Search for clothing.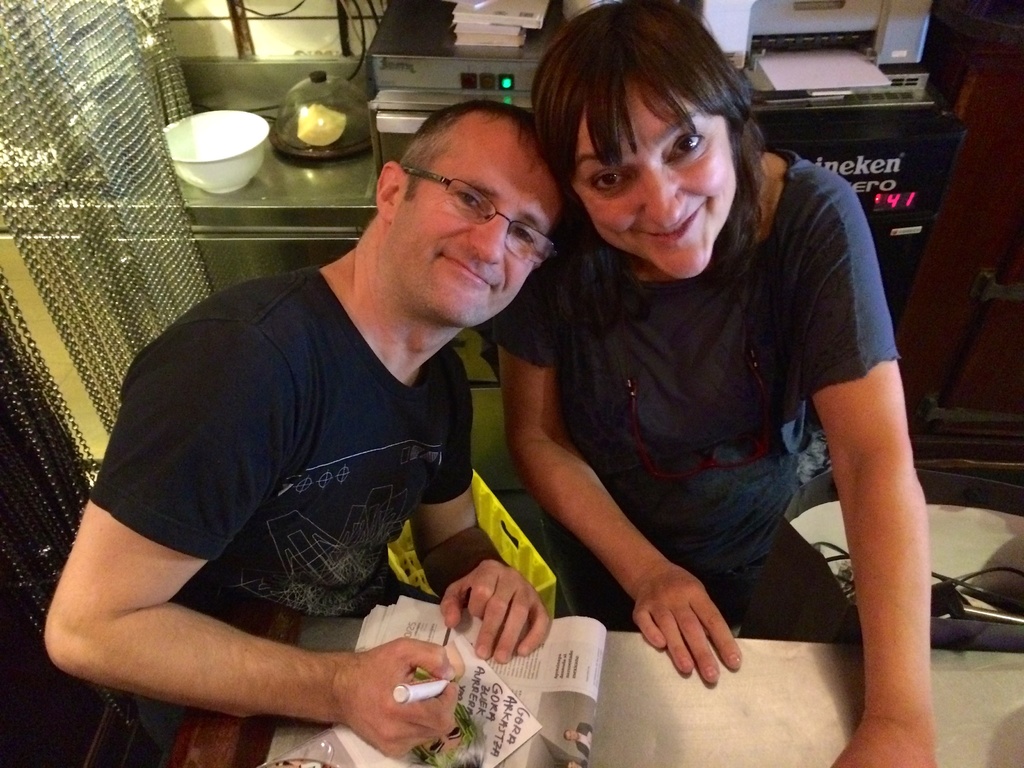
Found at x1=82 y1=256 x2=479 y2=753.
